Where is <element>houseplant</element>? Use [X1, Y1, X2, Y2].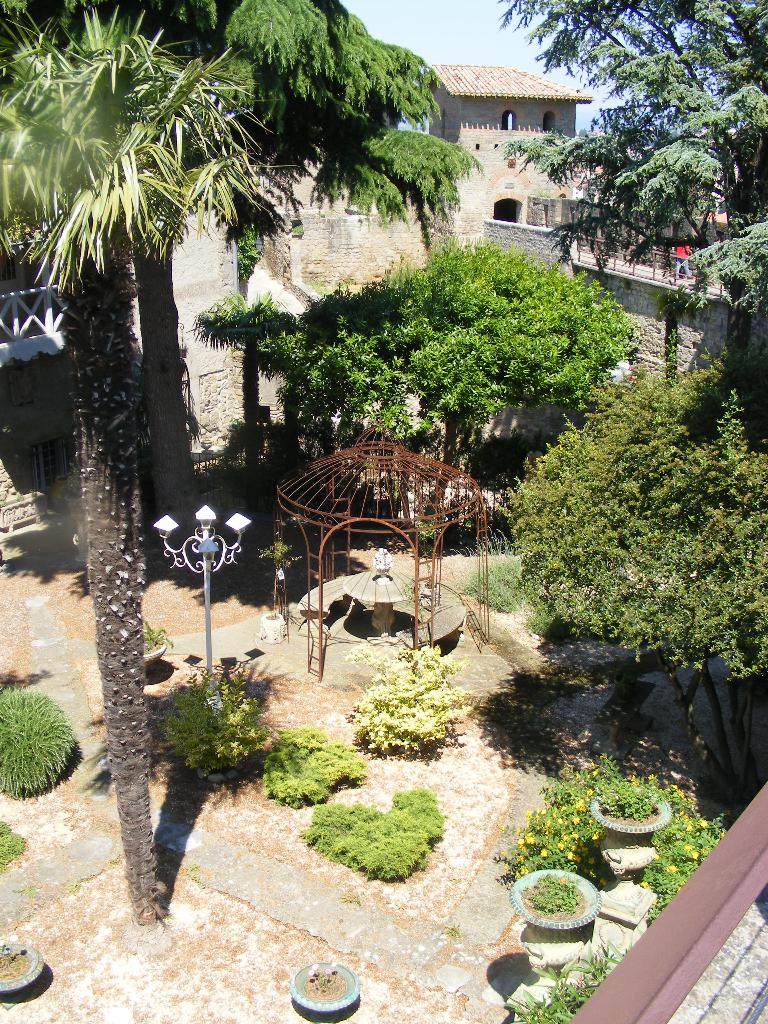
[164, 673, 276, 787].
